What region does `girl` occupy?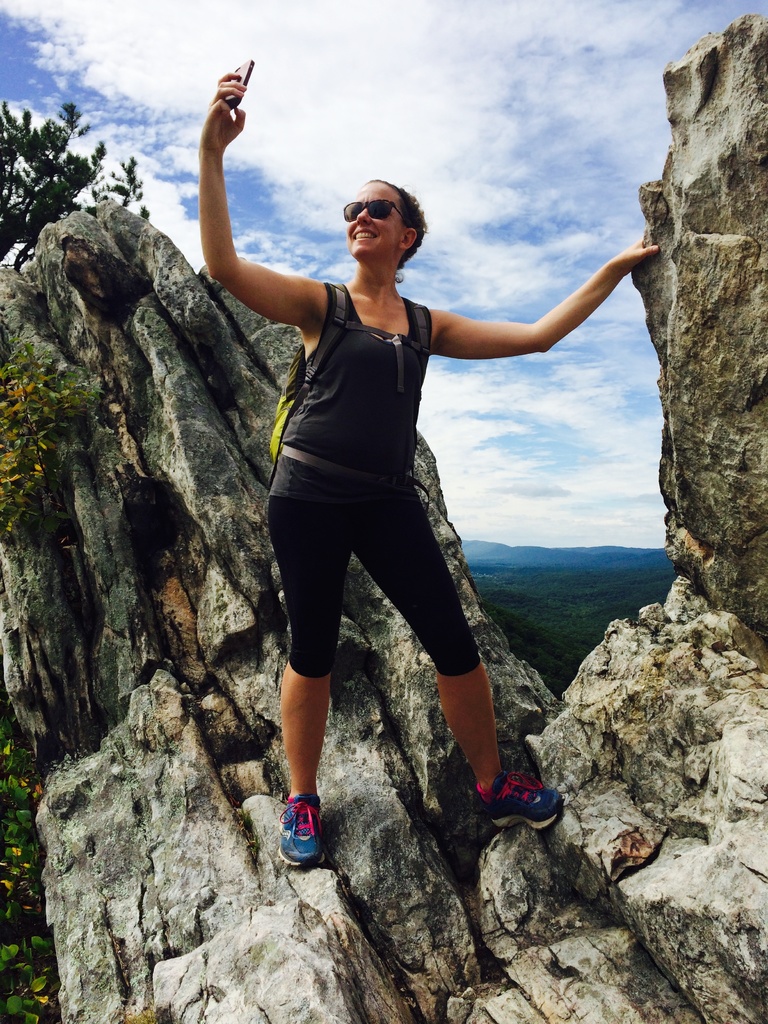
box=[194, 70, 665, 872].
